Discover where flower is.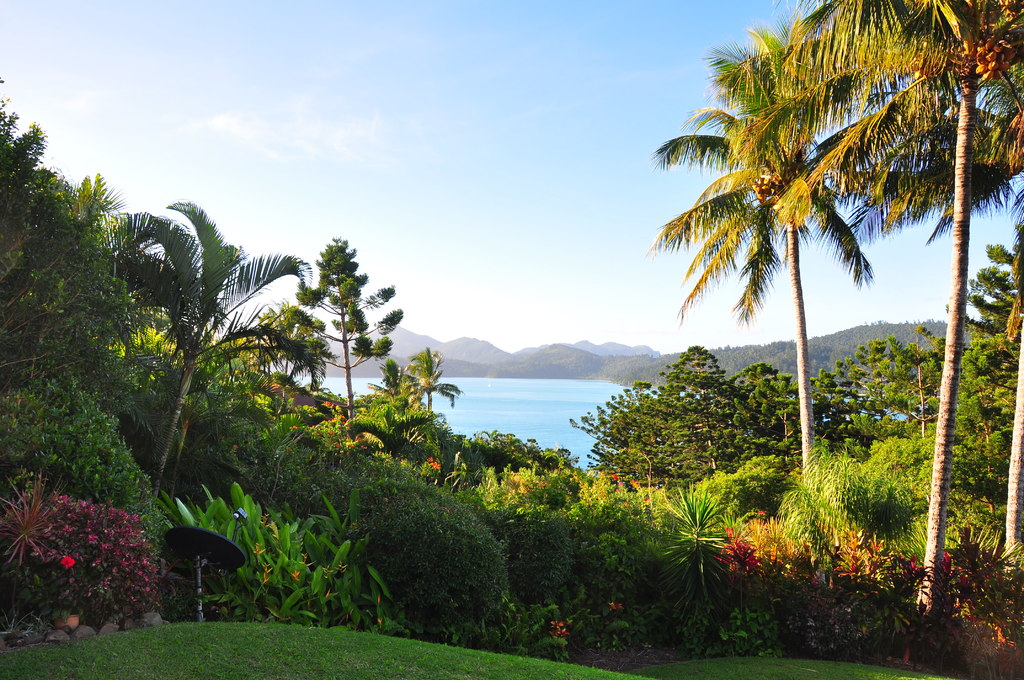
Discovered at [321, 563, 334, 578].
